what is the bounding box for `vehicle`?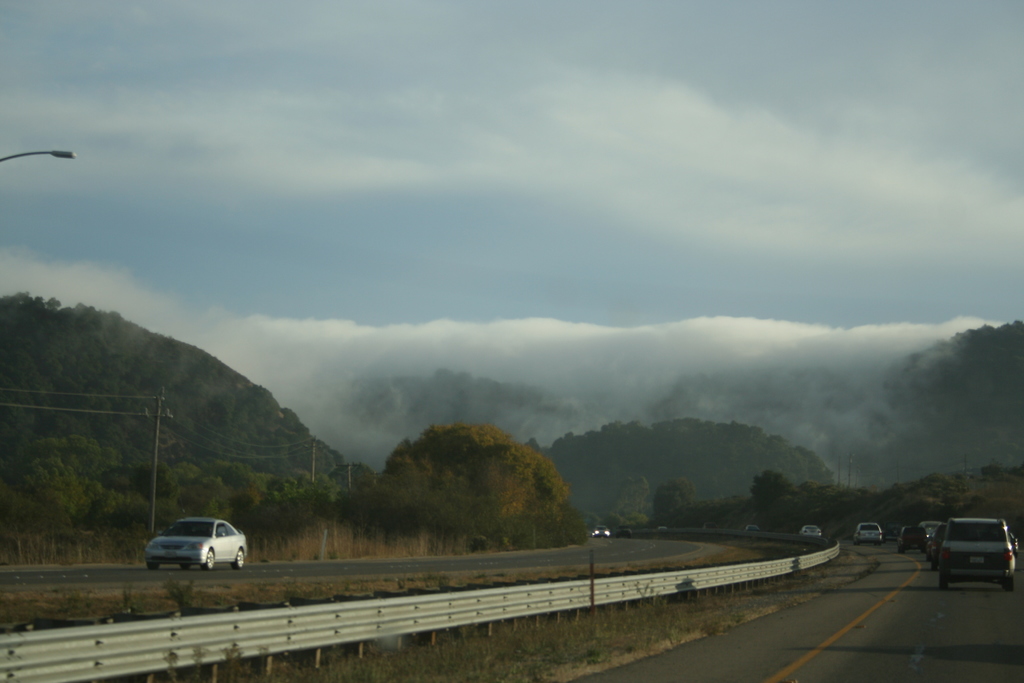
(746, 524, 756, 537).
